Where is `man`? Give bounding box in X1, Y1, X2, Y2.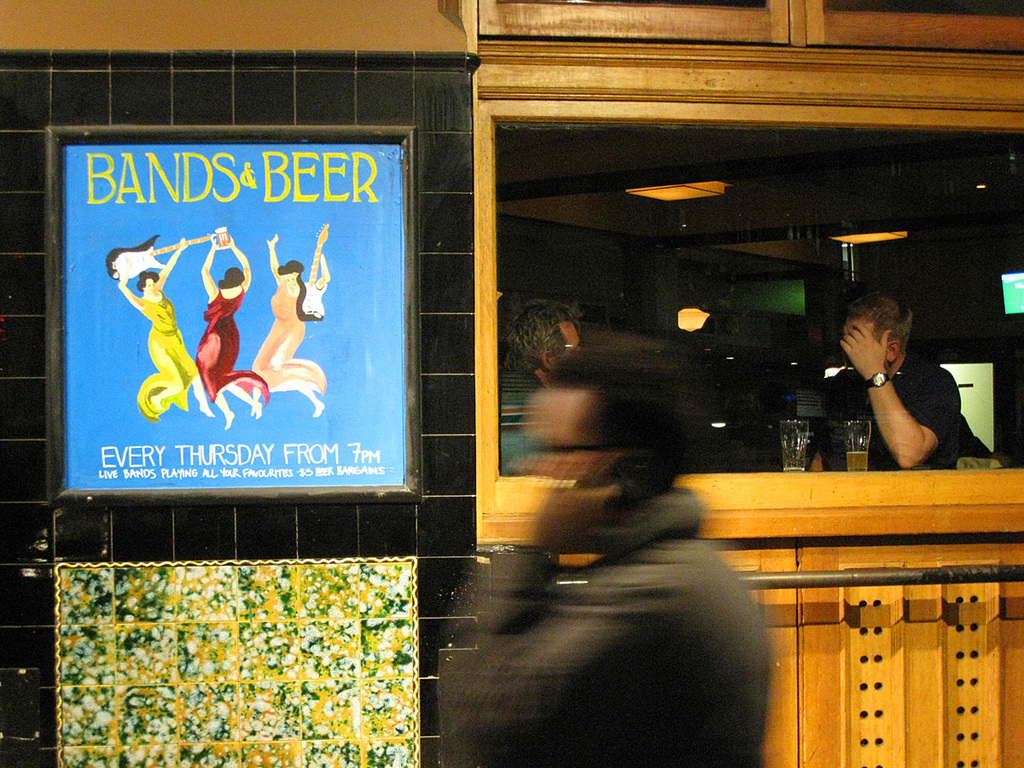
475, 349, 803, 756.
